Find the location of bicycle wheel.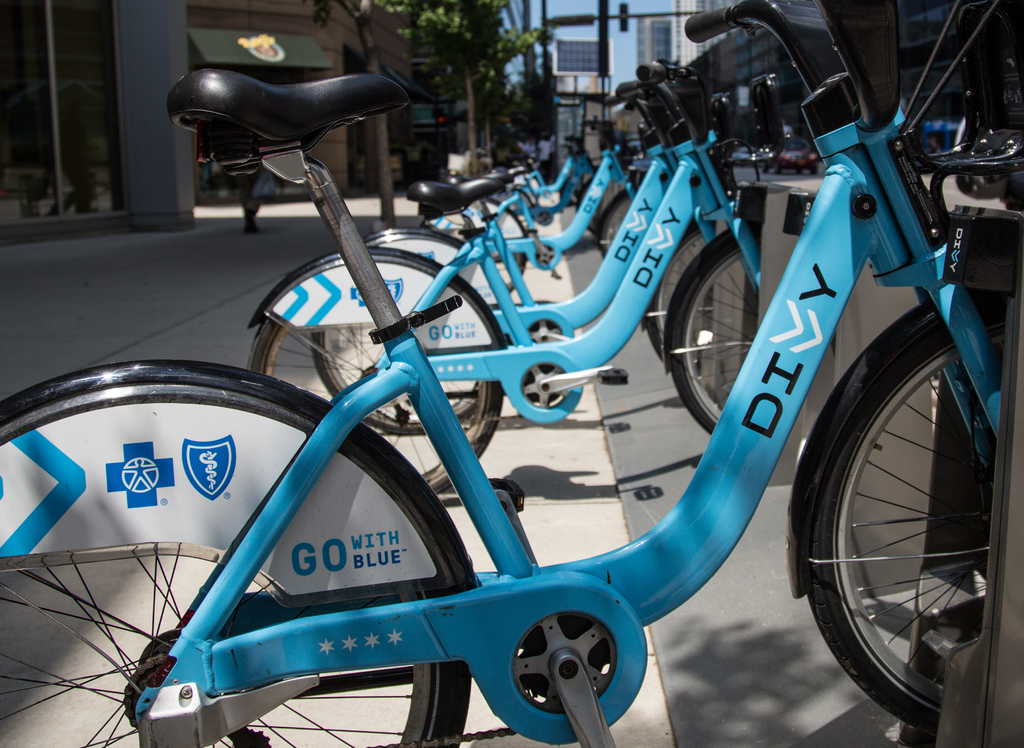
Location: x1=675, y1=245, x2=758, y2=429.
